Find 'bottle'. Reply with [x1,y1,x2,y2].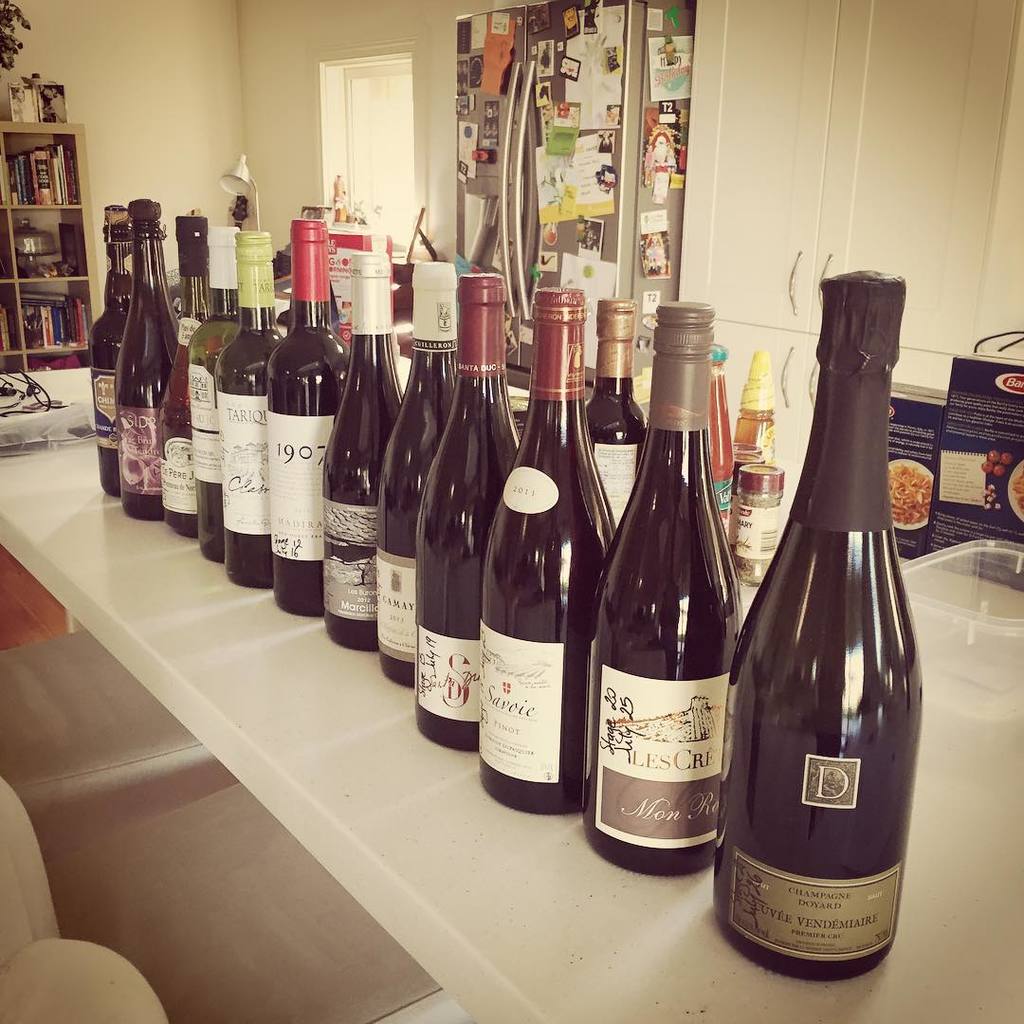
[582,296,745,875].
